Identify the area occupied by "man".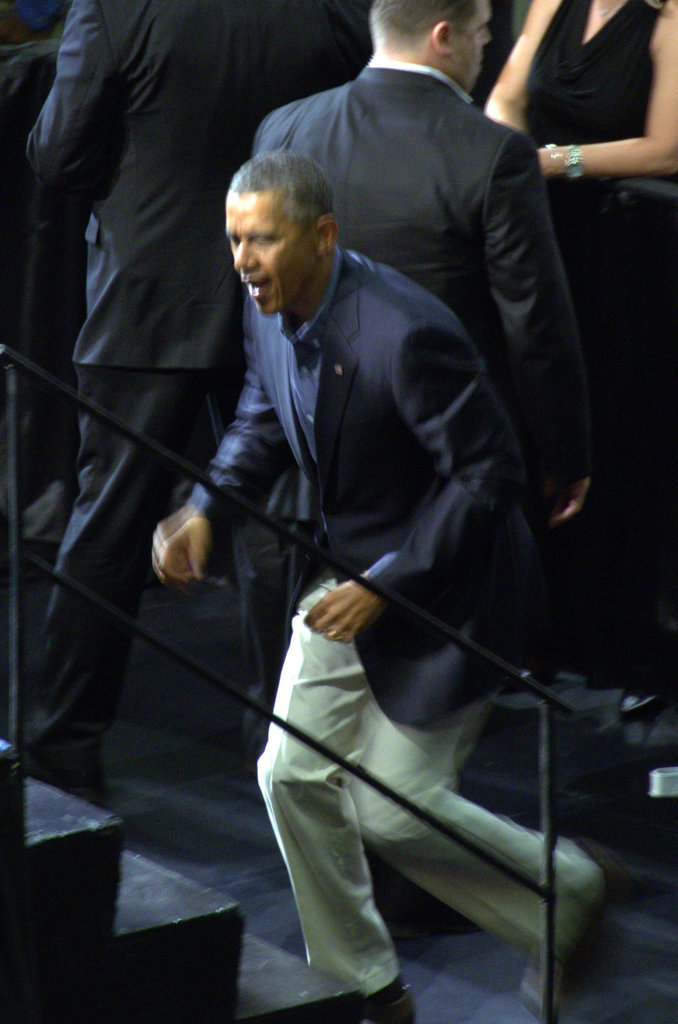
Area: bbox(16, 0, 278, 805).
